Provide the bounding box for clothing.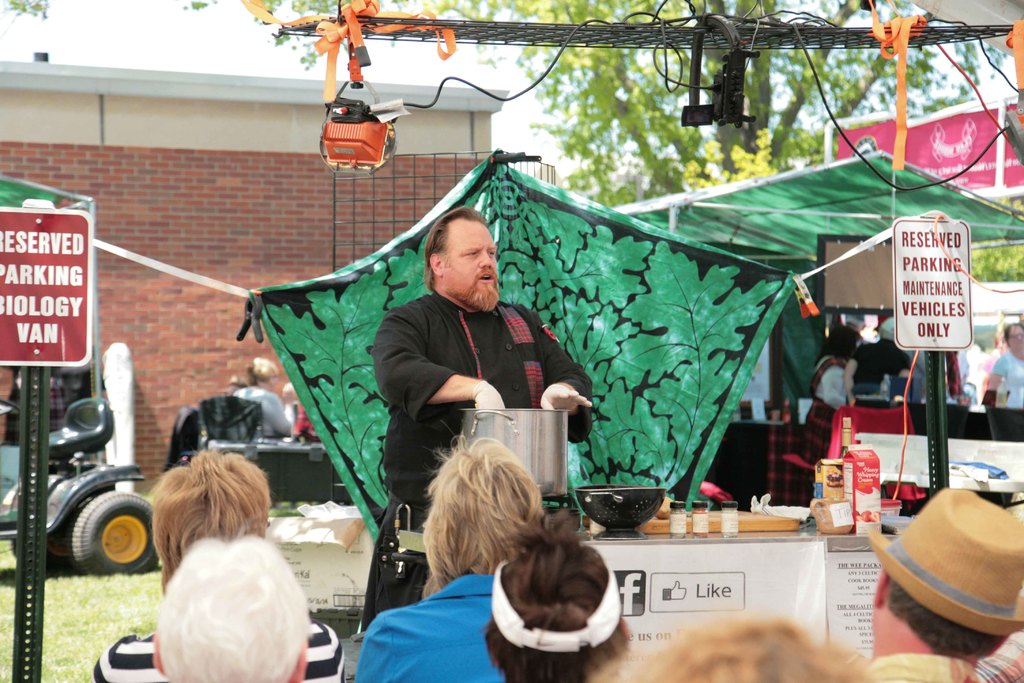
bbox(369, 291, 602, 537).
